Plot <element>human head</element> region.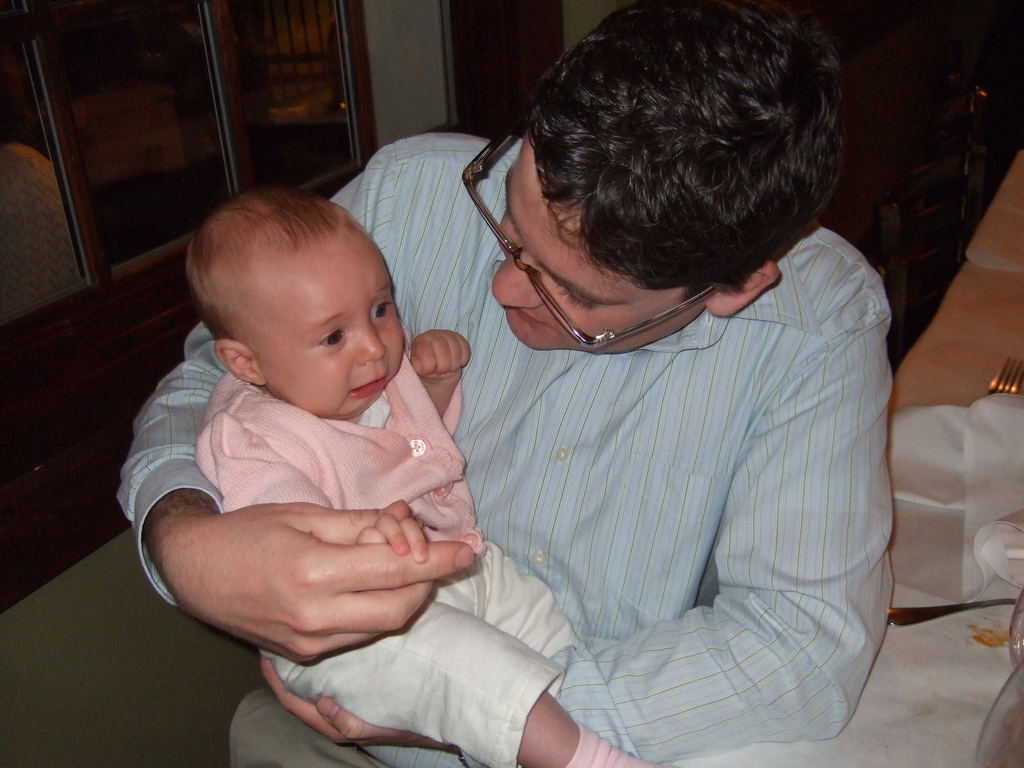
Plotted at x1=180, y1=188, x2=408, y2=425.
